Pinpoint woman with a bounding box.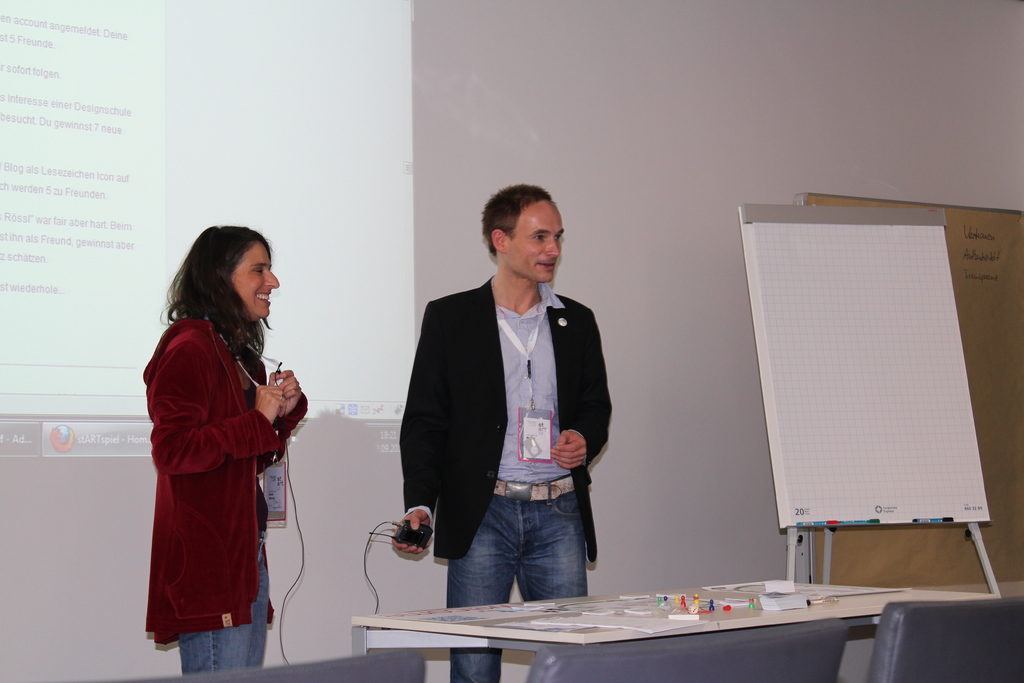
<box>130,212,309,682</box>.
